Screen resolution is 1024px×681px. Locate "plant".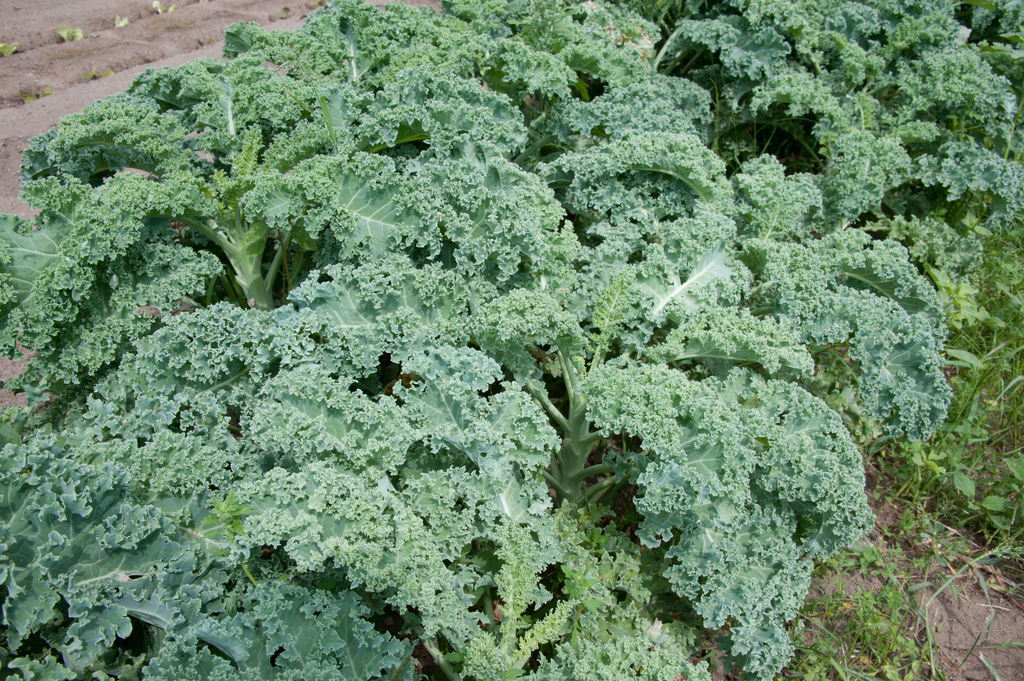
(left=967, top=448, right=1022, bottom=552).
